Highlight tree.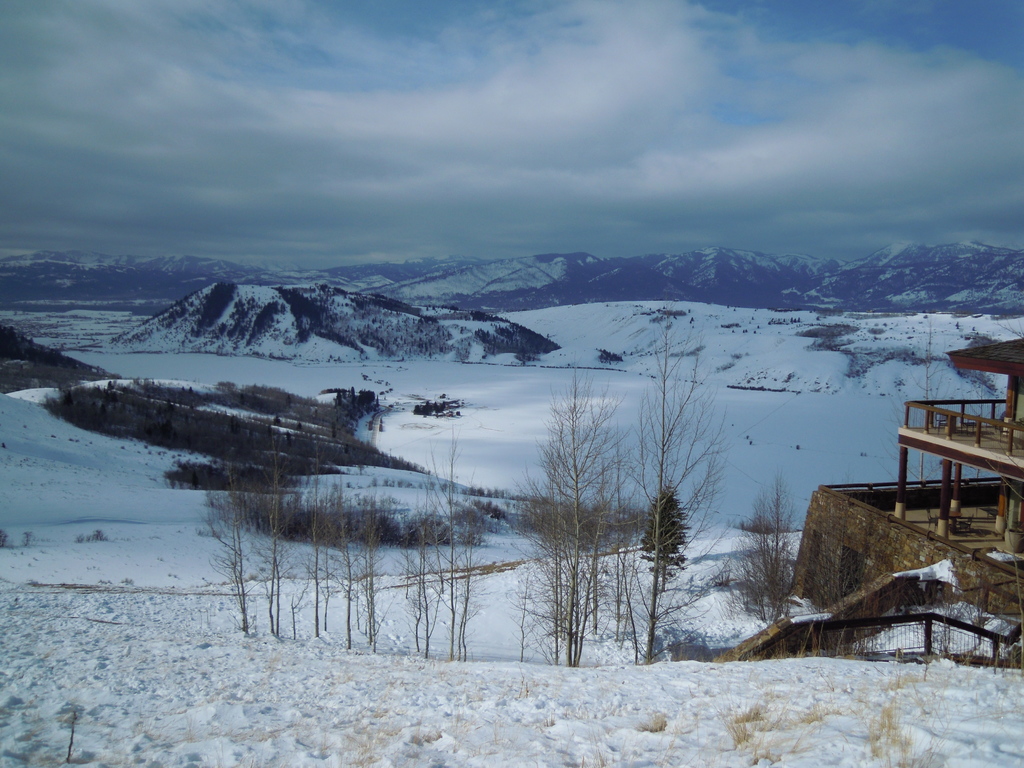
Highlighted region: box=[260, 433, 349, 637].
